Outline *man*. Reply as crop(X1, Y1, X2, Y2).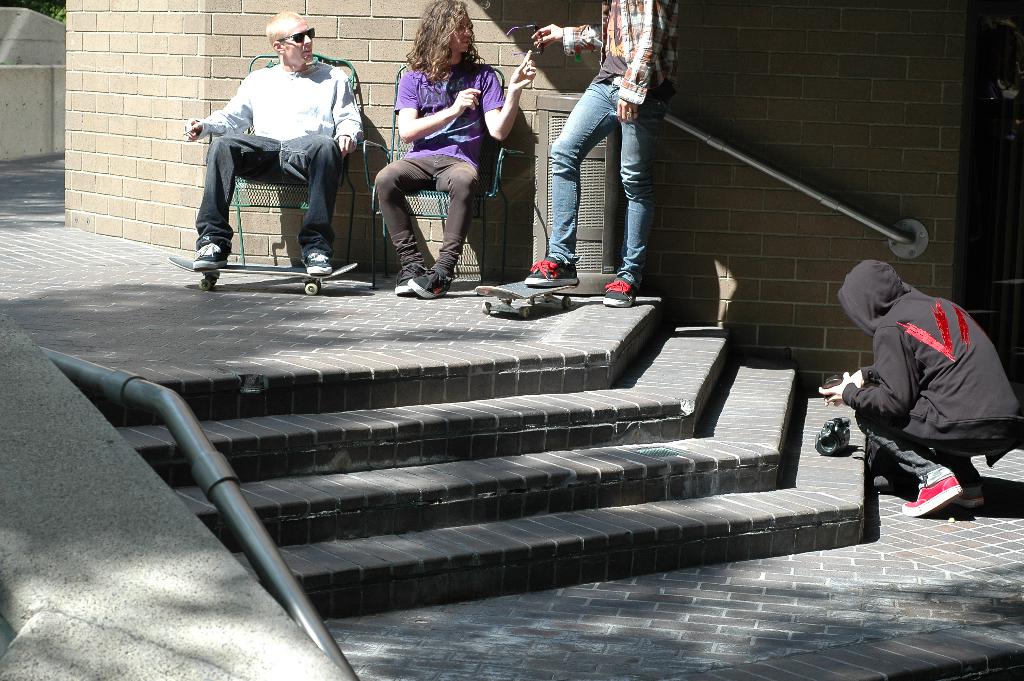
crop(813, 256, 1023, 521).
